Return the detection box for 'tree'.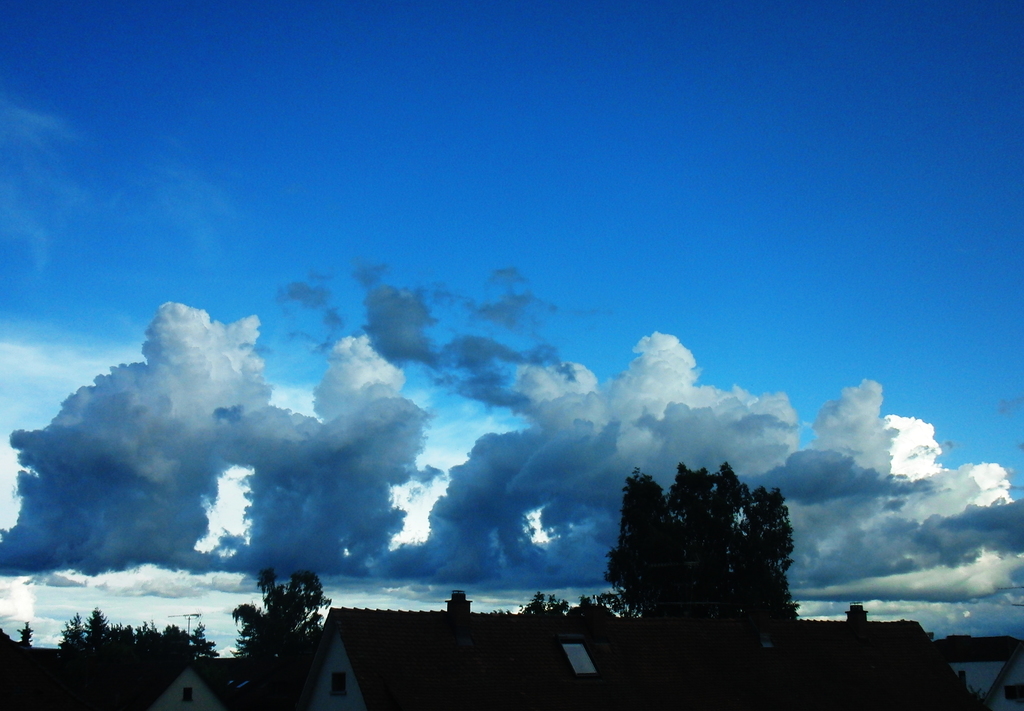
rect(10, 612, 35, 710).
